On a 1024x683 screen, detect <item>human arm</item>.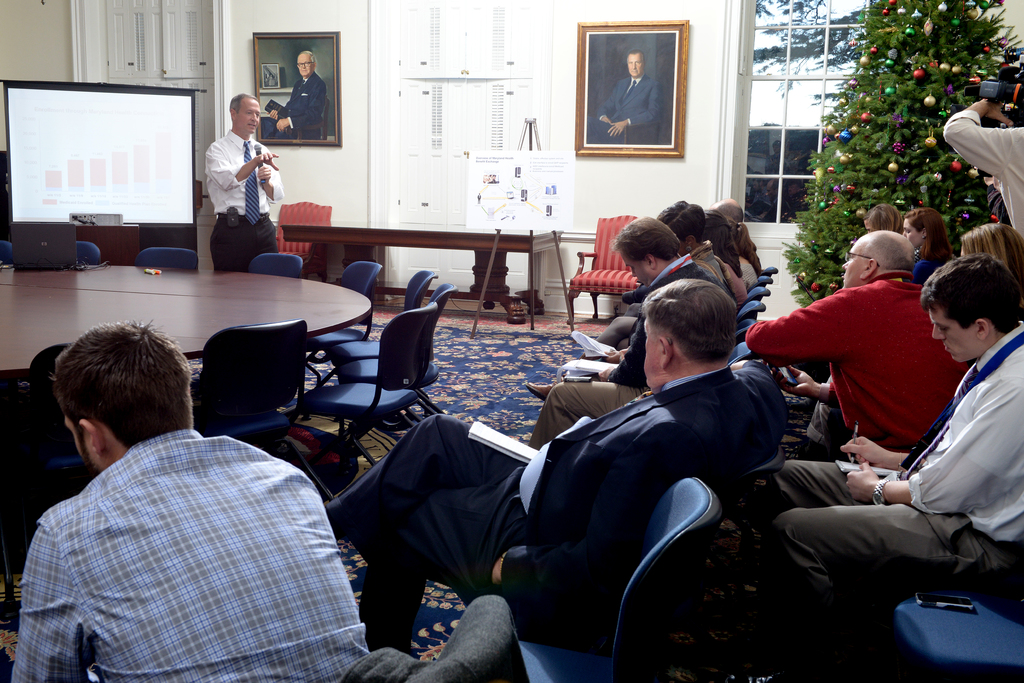
select_region(12, 520, 104, 682).
